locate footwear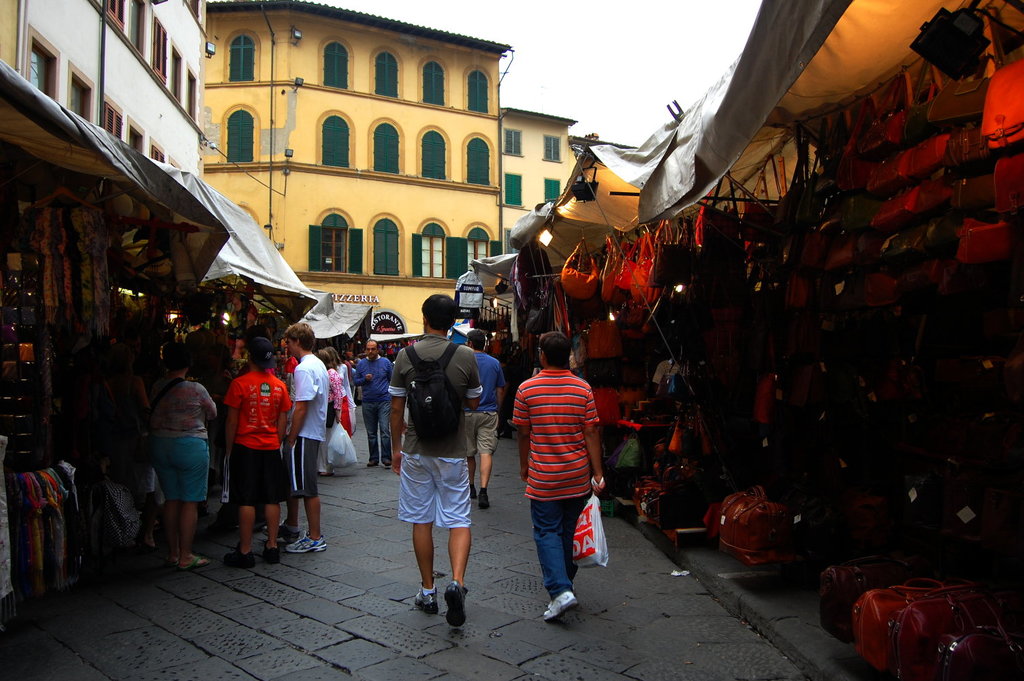
locate(541, 590, 573, 627)
